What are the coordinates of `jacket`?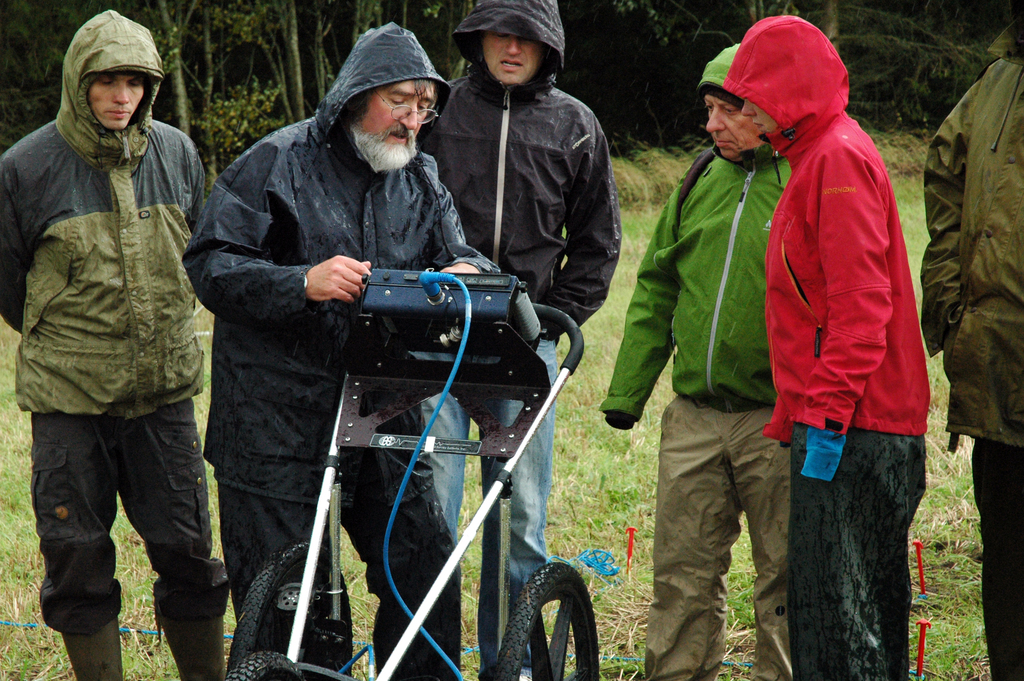
bbox=[720, 12, 934, 437].
